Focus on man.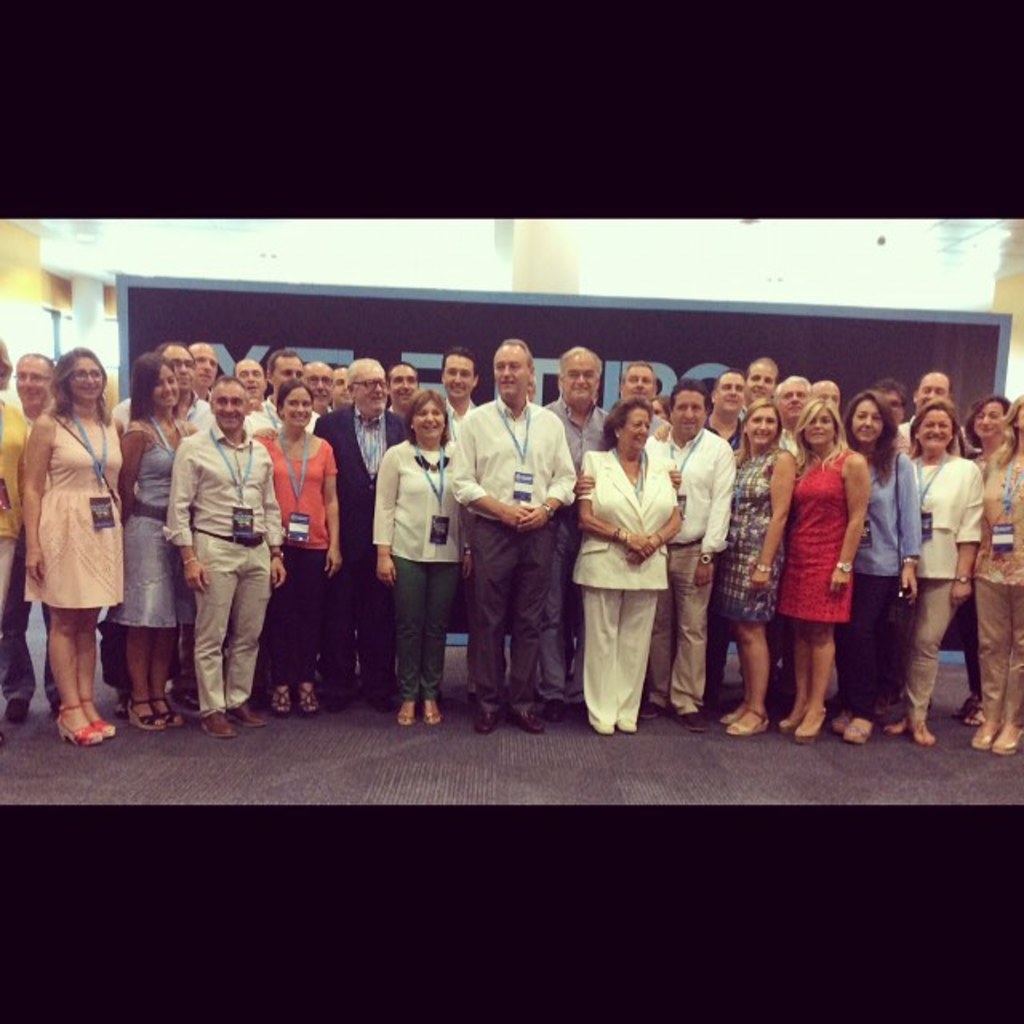
Focused at rect(238, 357, 290, 437).
